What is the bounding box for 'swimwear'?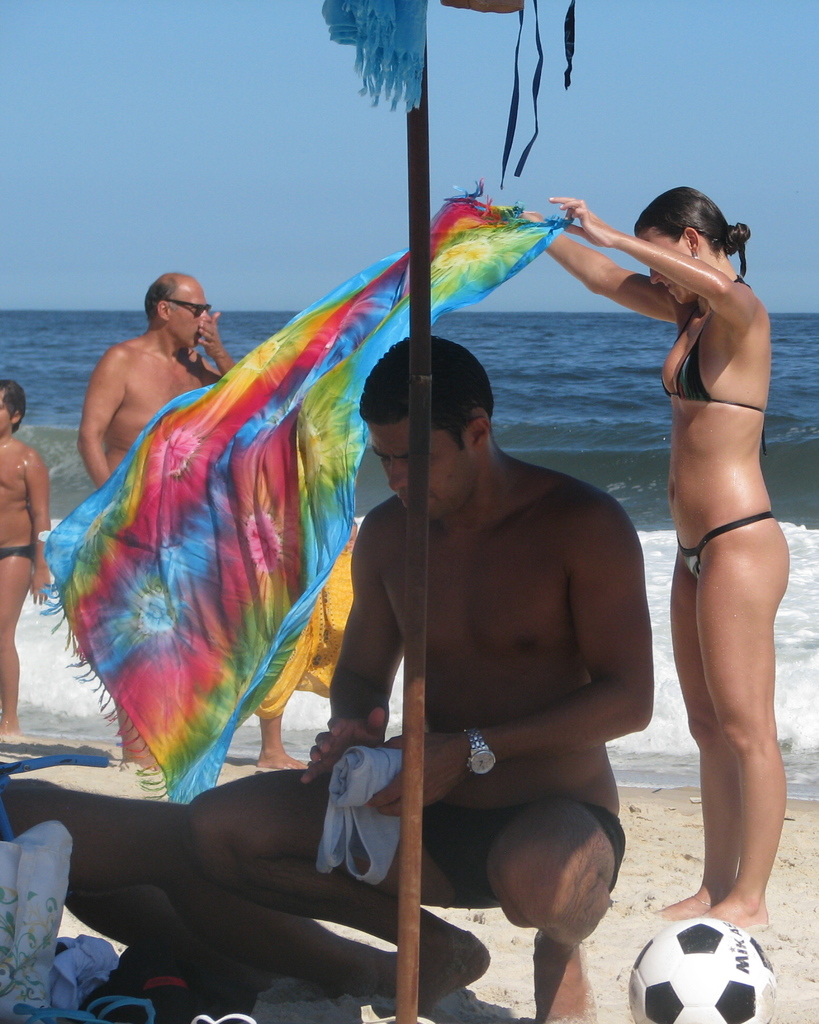
locate(656, 267, 771, 454).
